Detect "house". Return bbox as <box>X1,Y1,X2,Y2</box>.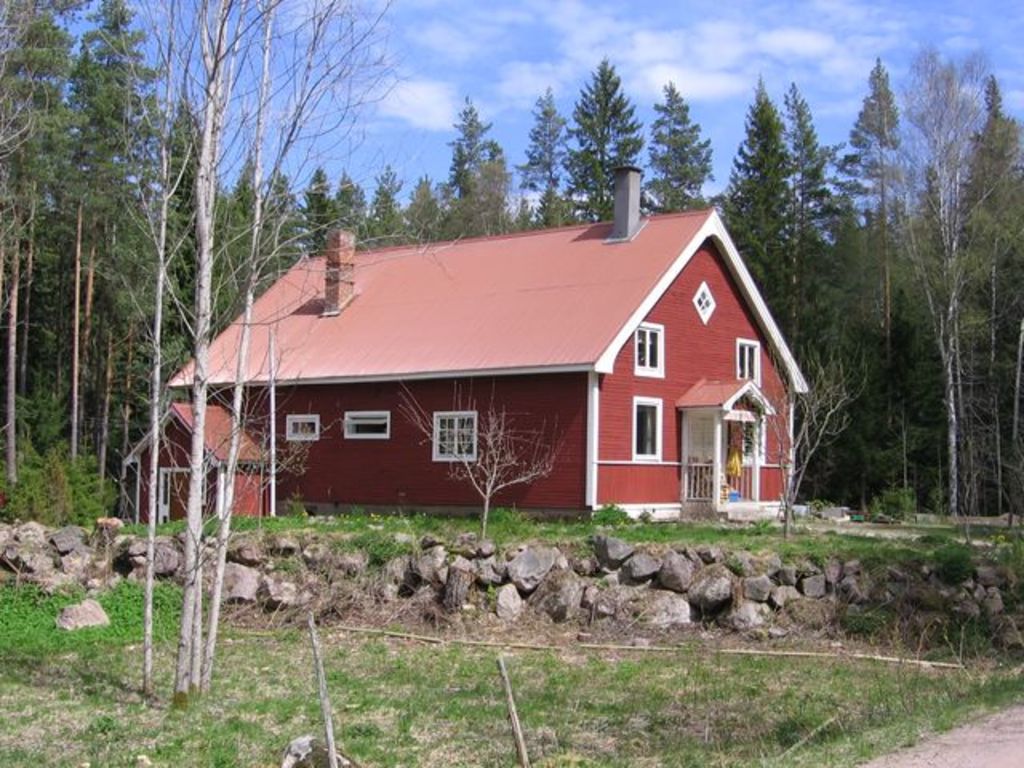
<box>120,163,805,523</box>.
